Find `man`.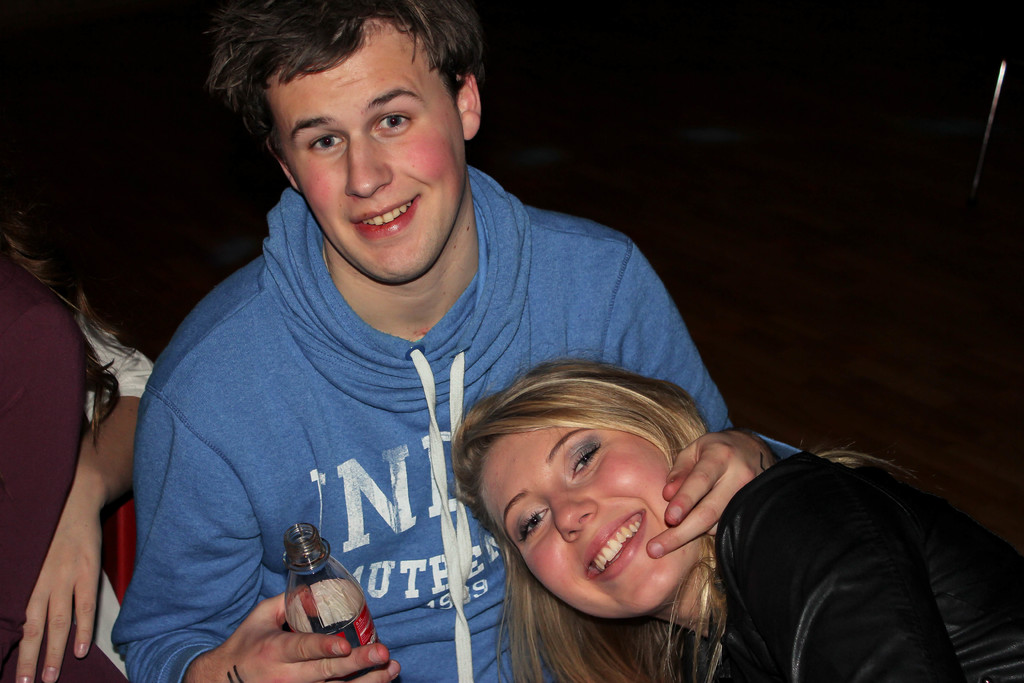
locate(93, 4, 804, 682).
